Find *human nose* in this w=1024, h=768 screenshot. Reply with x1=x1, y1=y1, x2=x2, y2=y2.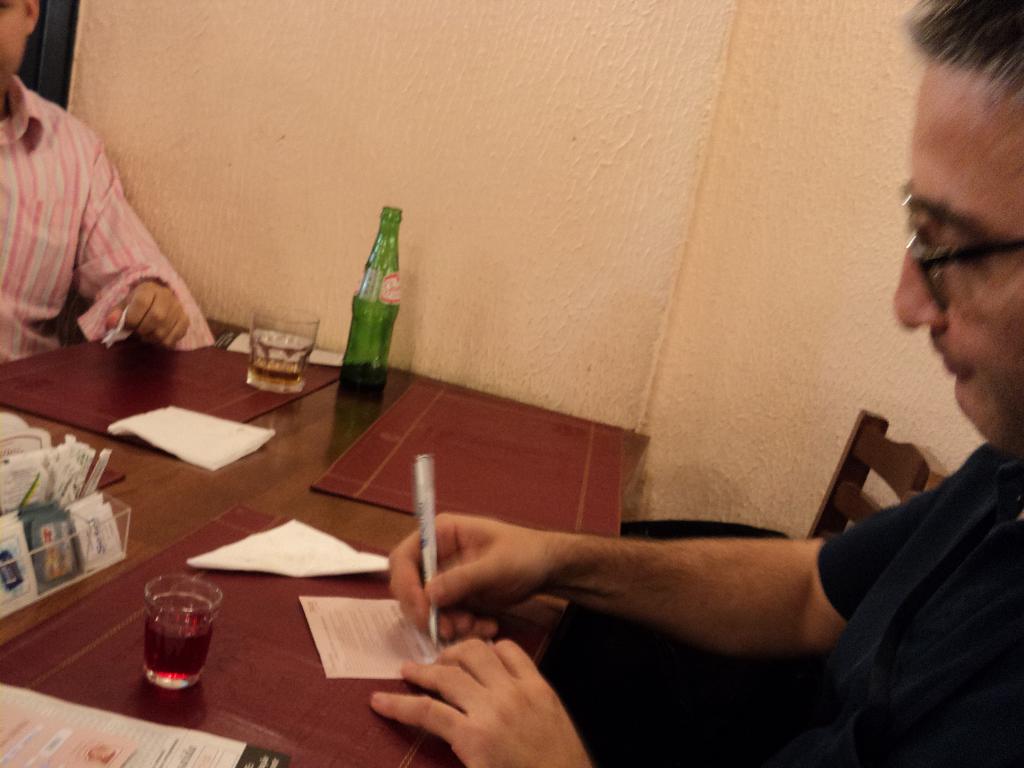
x1=896, y1=250, x2=941, y2=330.
